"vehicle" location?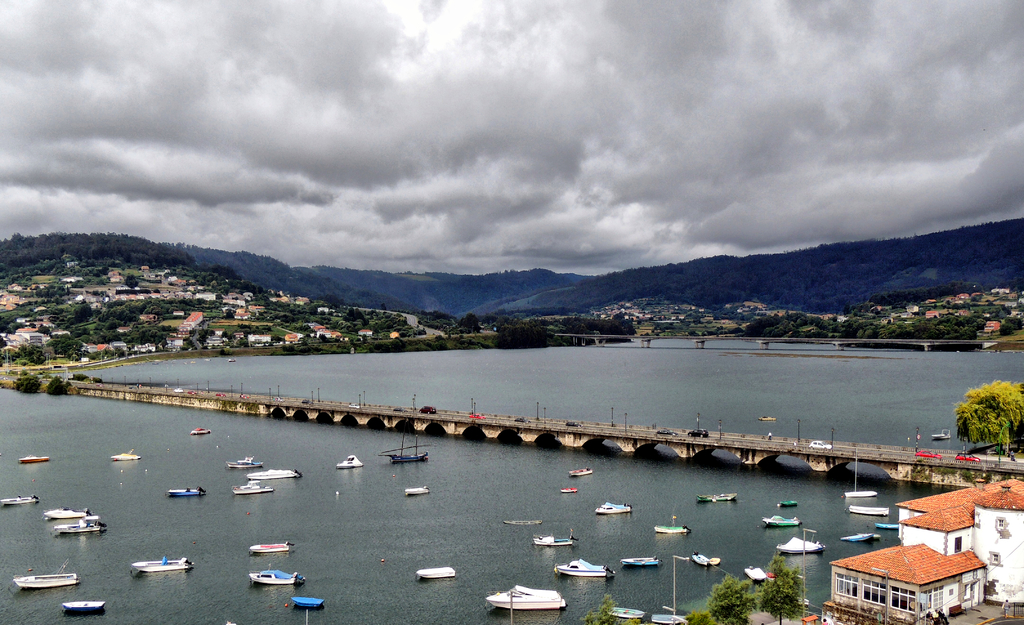
bbox(651, 510, 692, 538)
